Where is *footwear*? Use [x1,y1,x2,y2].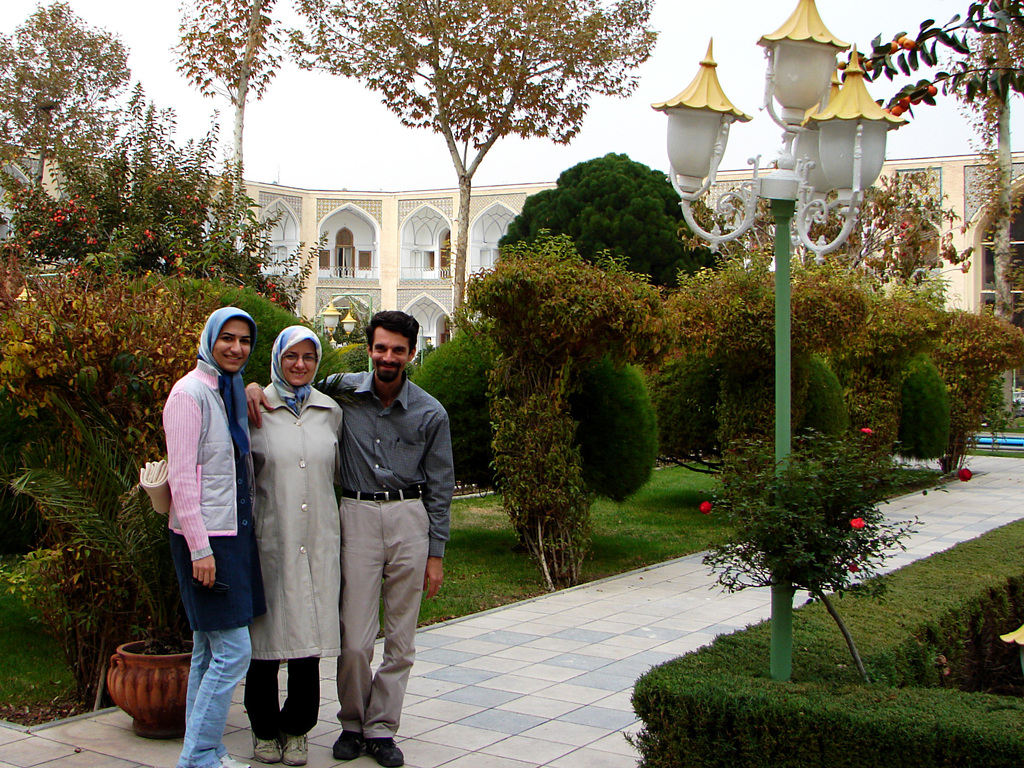
[218,750,250,767].
